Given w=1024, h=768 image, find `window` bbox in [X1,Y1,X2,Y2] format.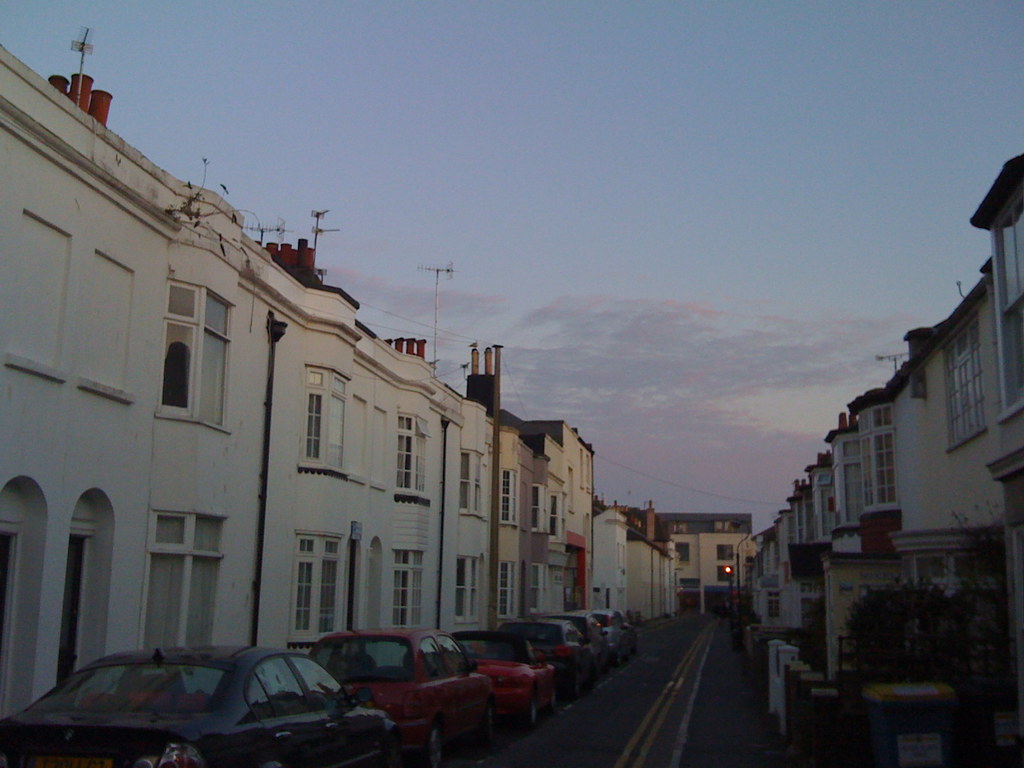
[302,374,351,470].
